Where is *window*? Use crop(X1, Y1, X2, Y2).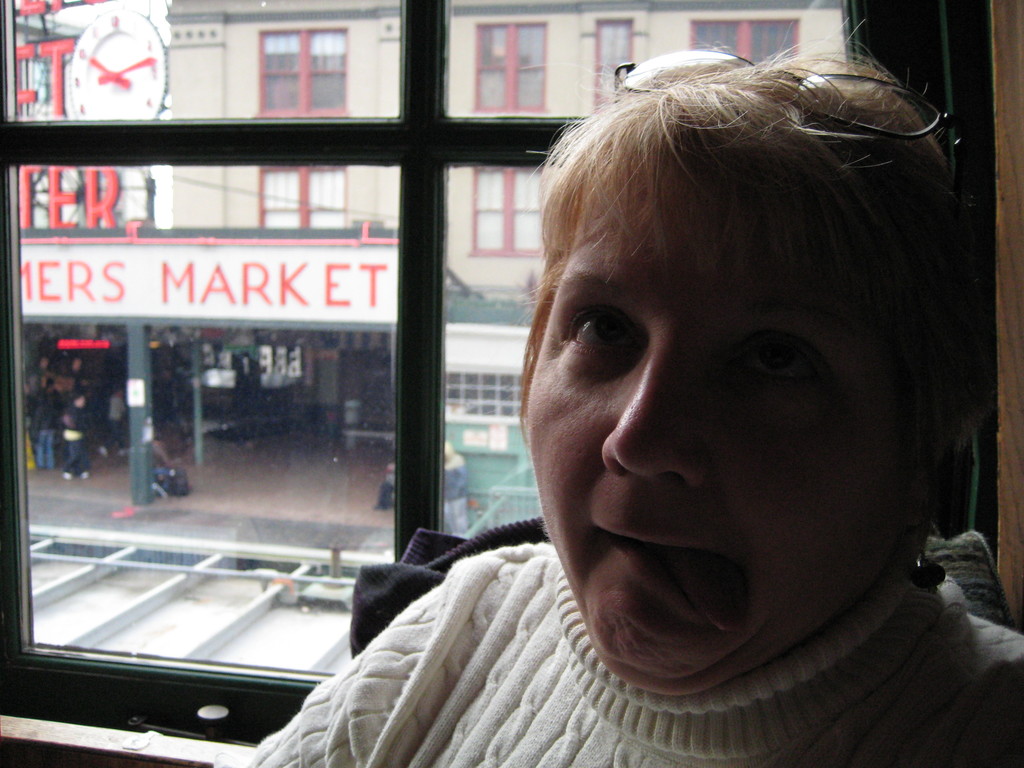
crop(475, 13, 552, 120).
